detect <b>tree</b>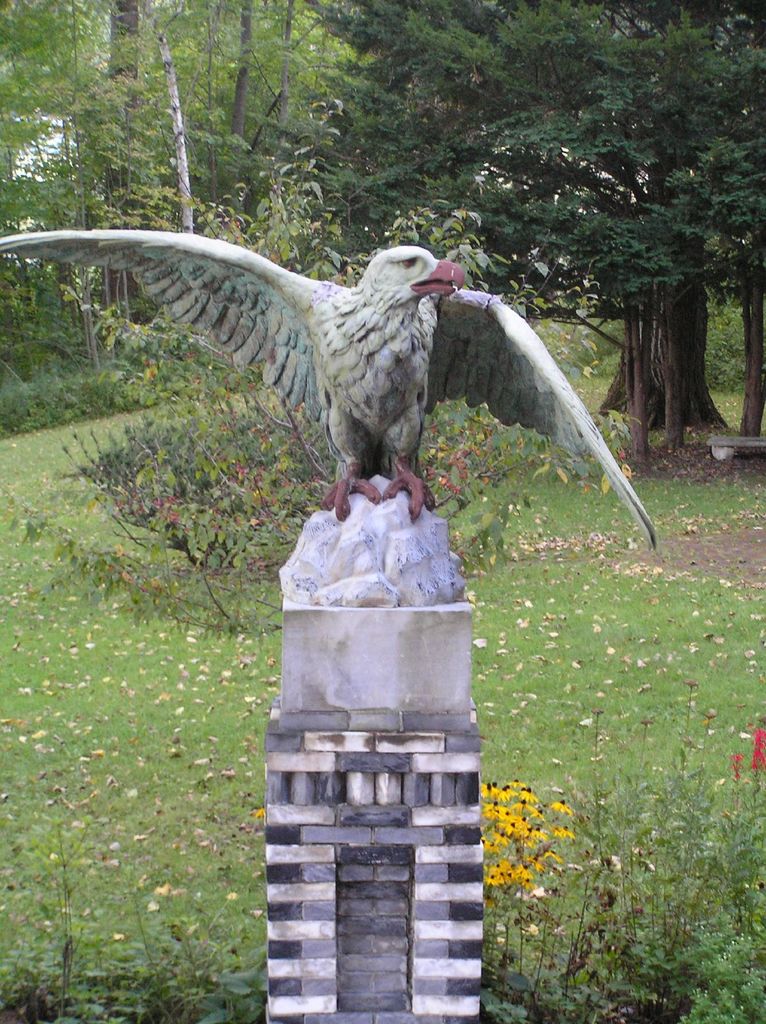
[x1=296, y1=0, x2=765, y2=436]
